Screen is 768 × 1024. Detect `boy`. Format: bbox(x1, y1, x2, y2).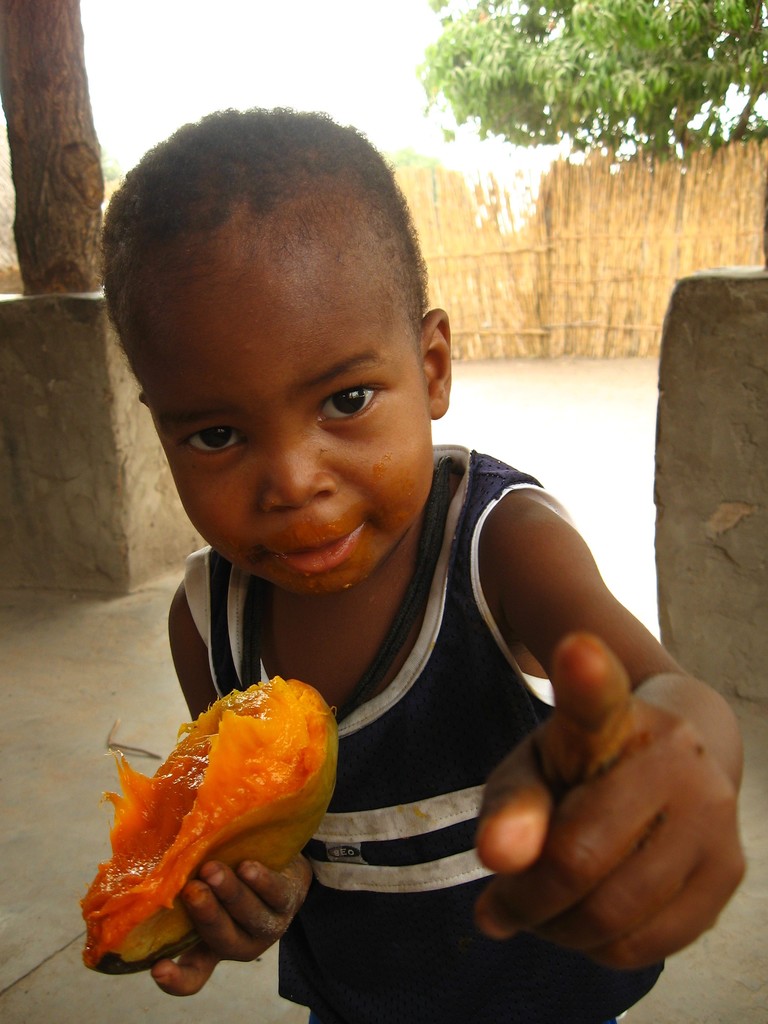
bbox(90, 99, 749, 1023).
